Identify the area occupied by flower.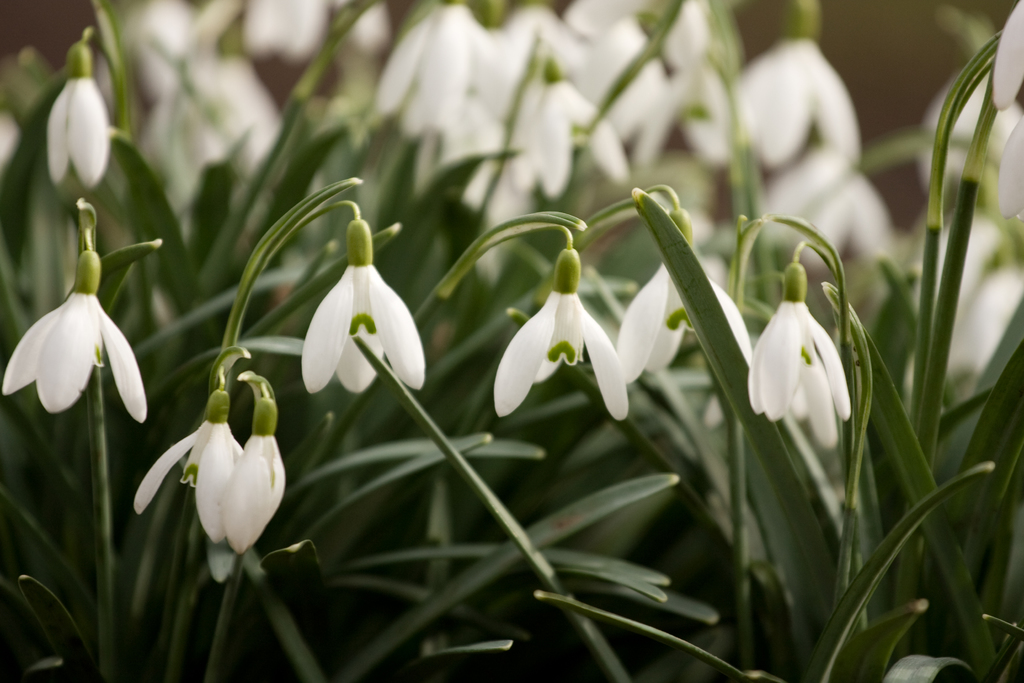
Area: x1=615, y1=206, x2=751, y2=387.
